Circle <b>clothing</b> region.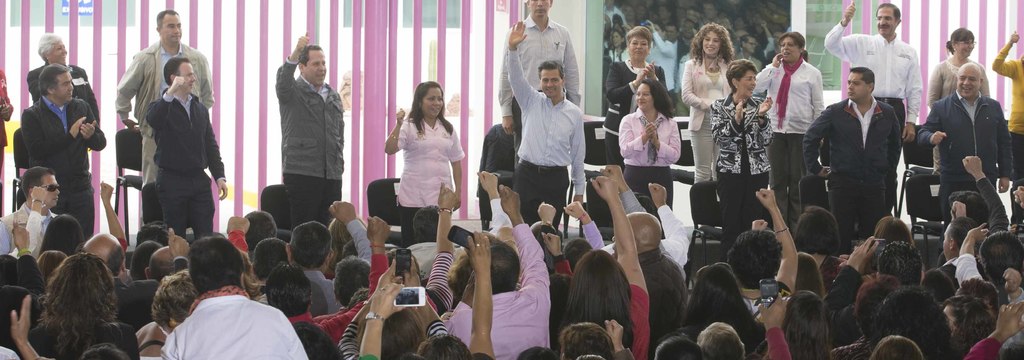
Region: BBox(945, 53, 1005, 177).
